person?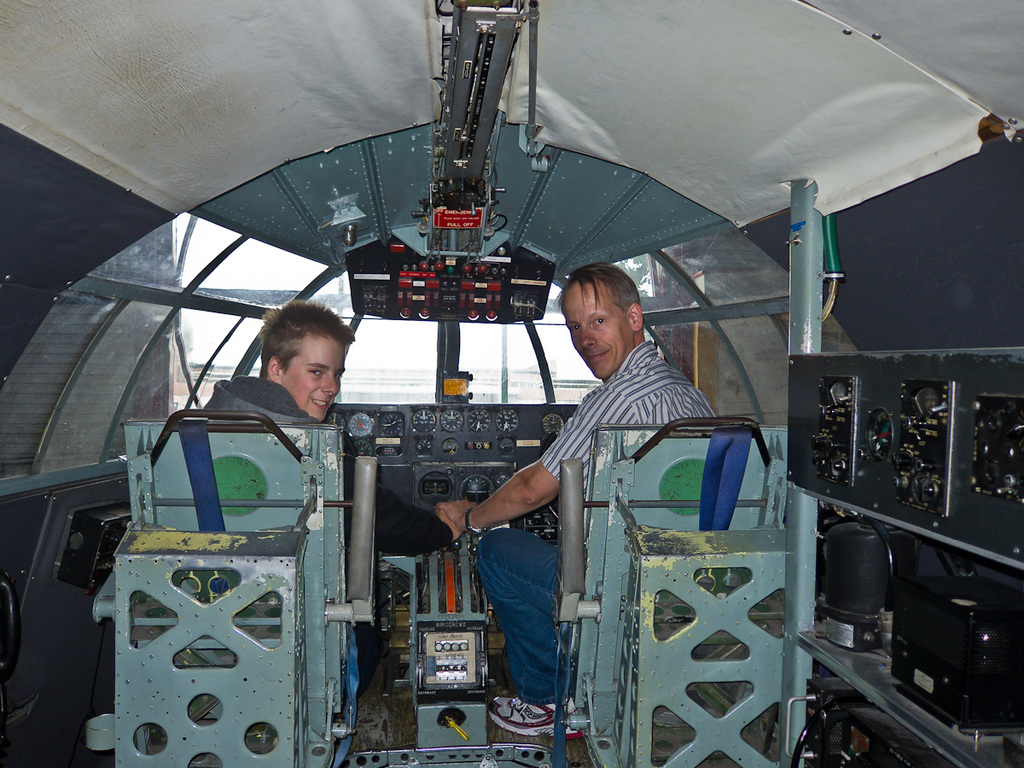
[193,300,461,632]
